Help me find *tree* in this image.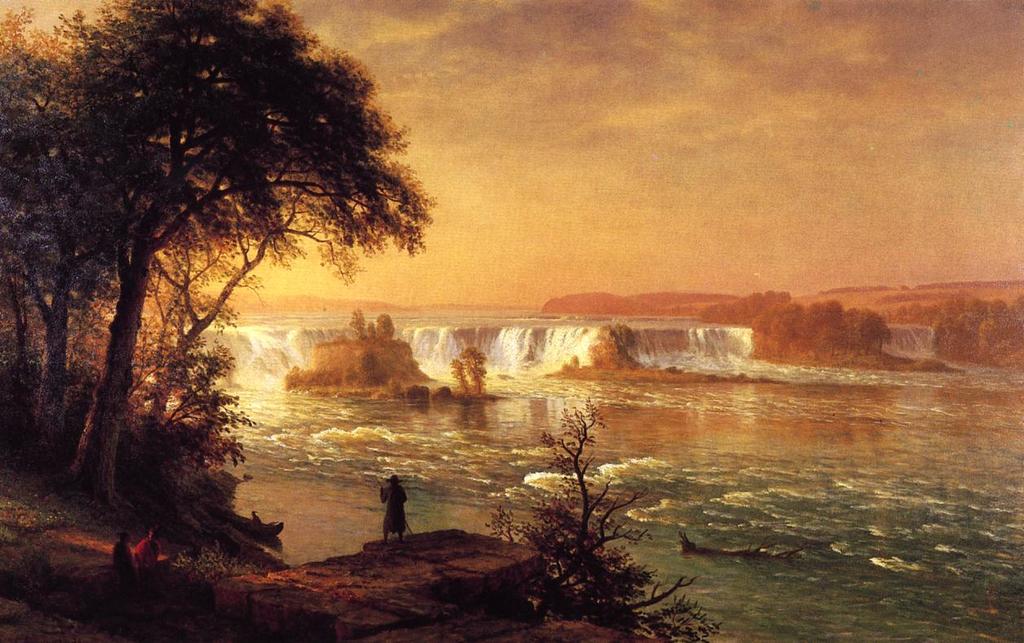
Found it: <region>480, 389, 724, 642</region>.
